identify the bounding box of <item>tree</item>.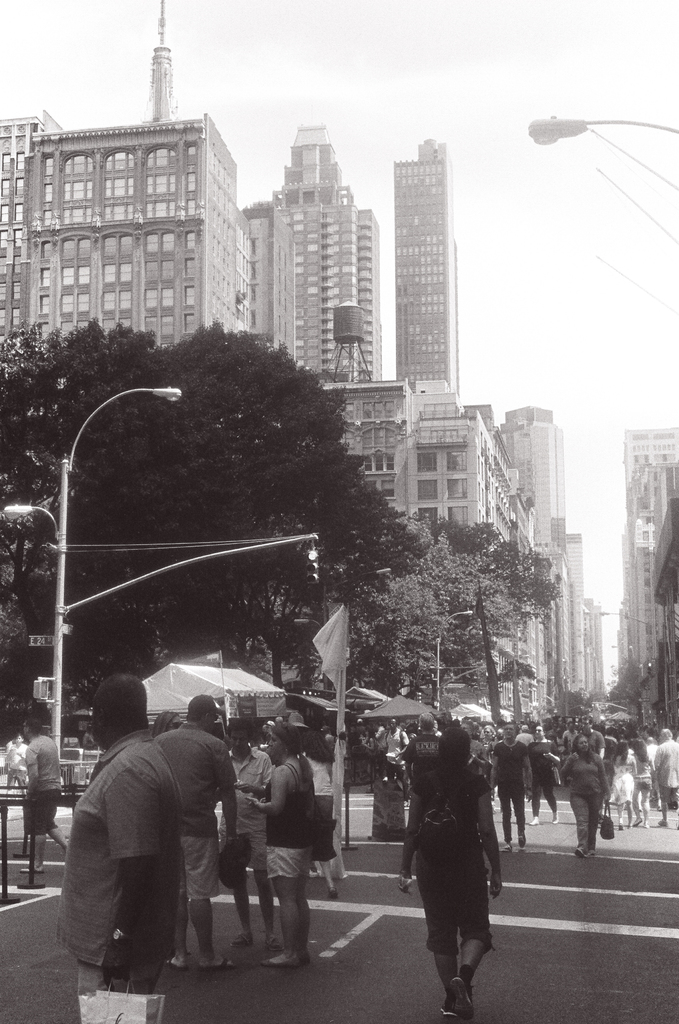
362/510/522/699.
